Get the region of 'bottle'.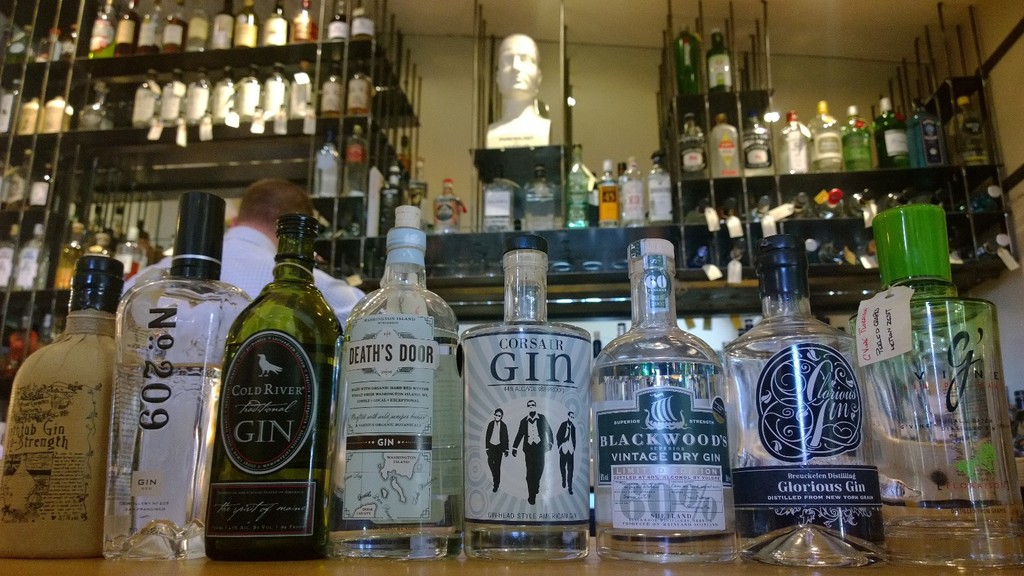
Rect(308, 128, 342, 200).
